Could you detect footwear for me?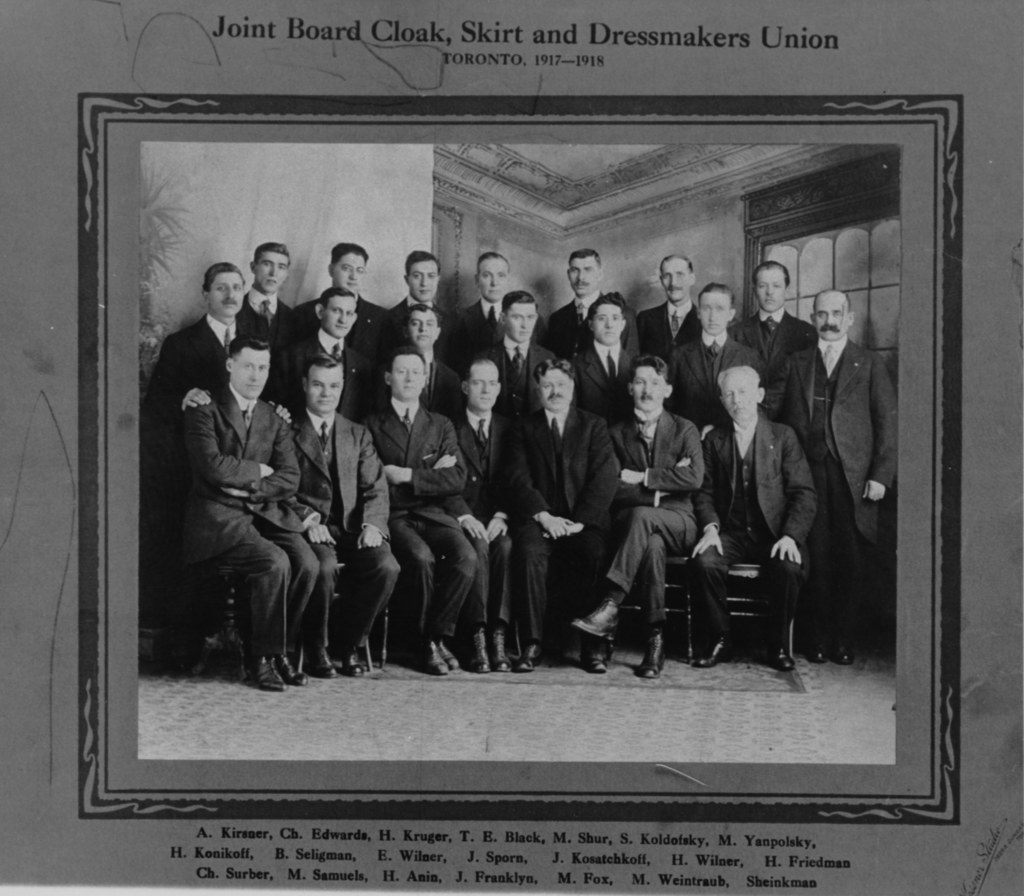
Detection result: l=489, t=627, r=512, b=672.
